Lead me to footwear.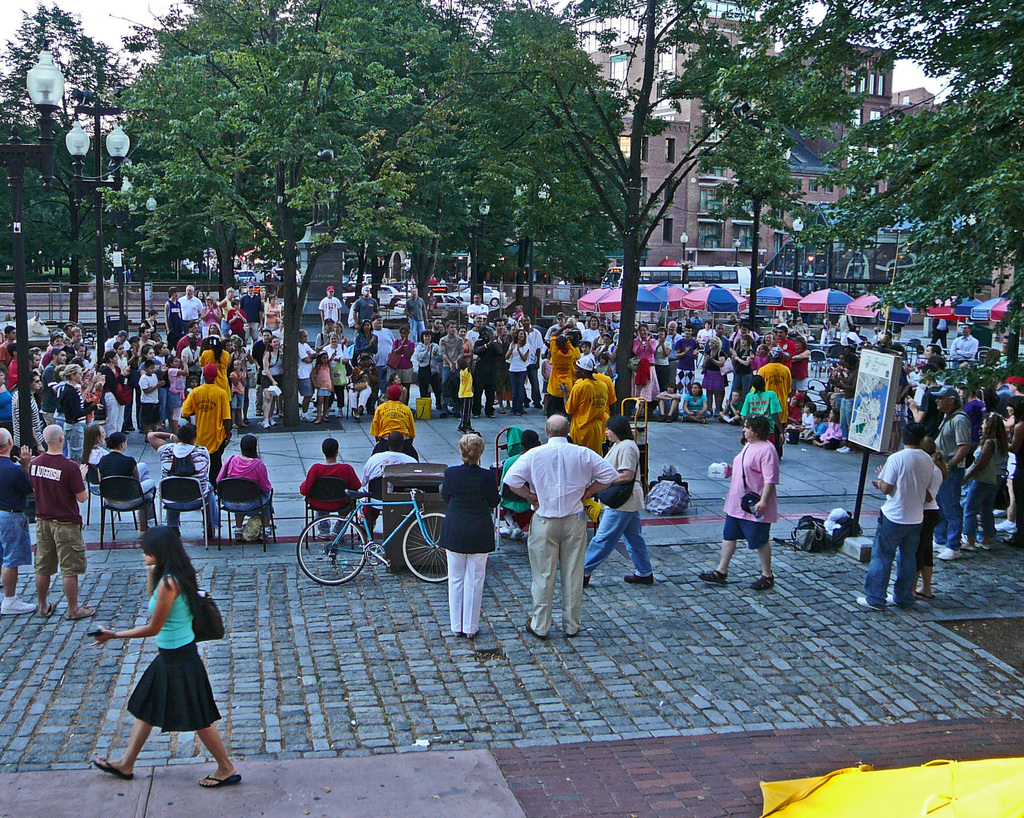
Lead to 305:412:310:424.
